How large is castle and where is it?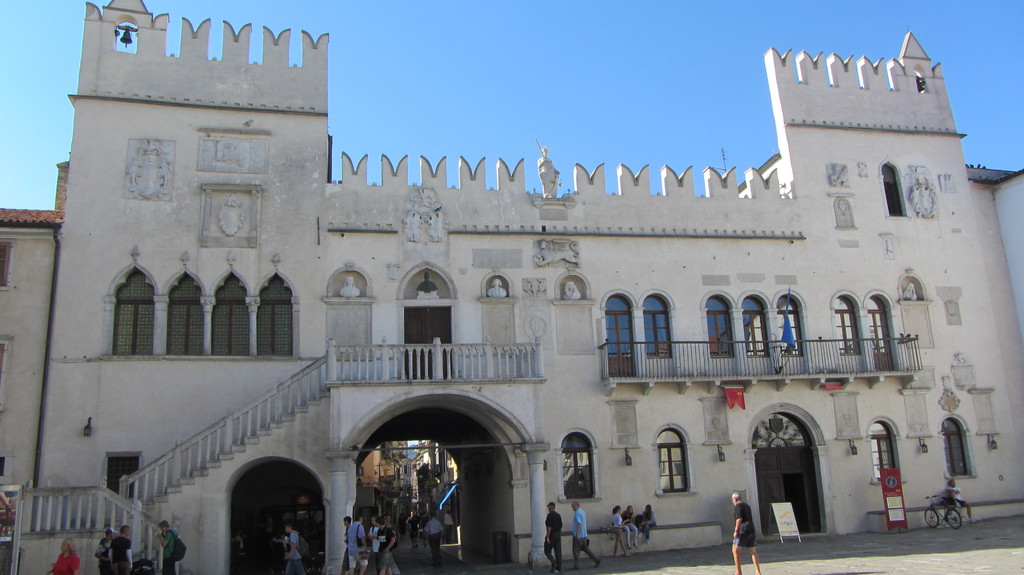
Bounding box: 0/0/1023/574.
